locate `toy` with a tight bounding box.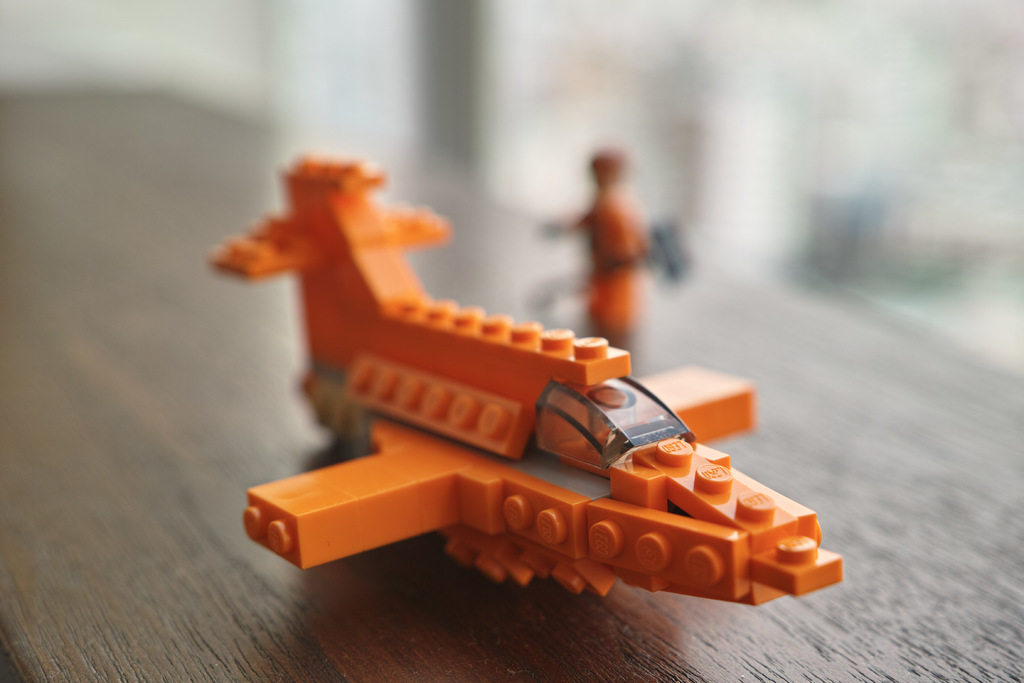
l=207, t=143, r=847, b=607.
